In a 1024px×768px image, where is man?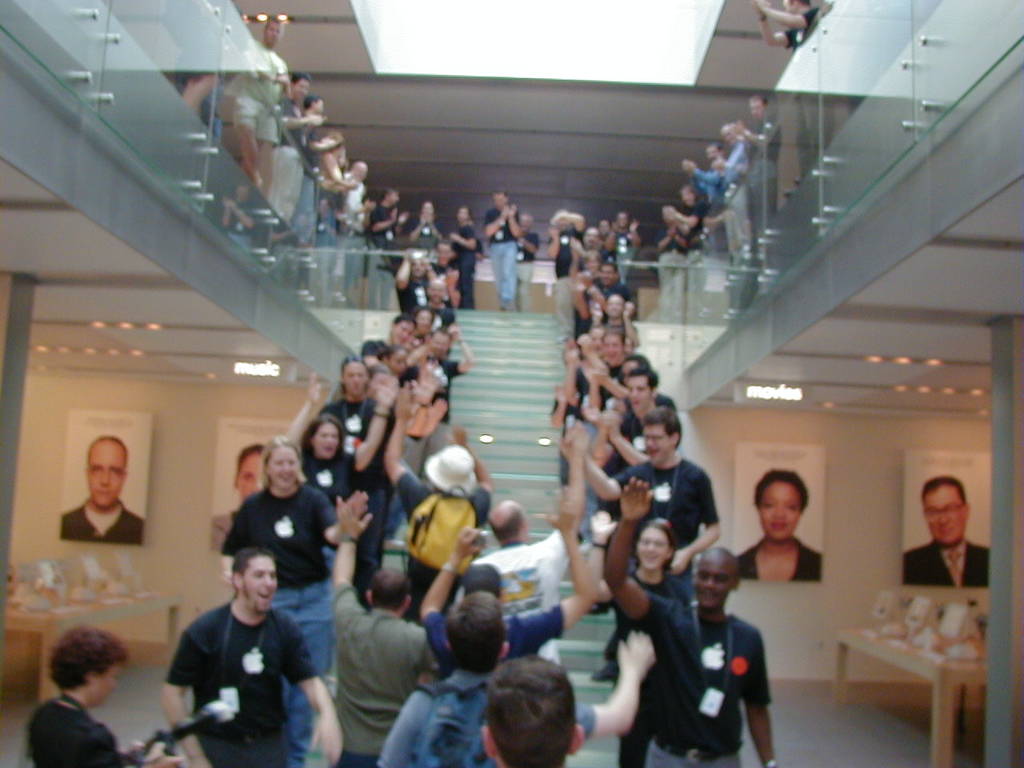
345:160:378:232.
